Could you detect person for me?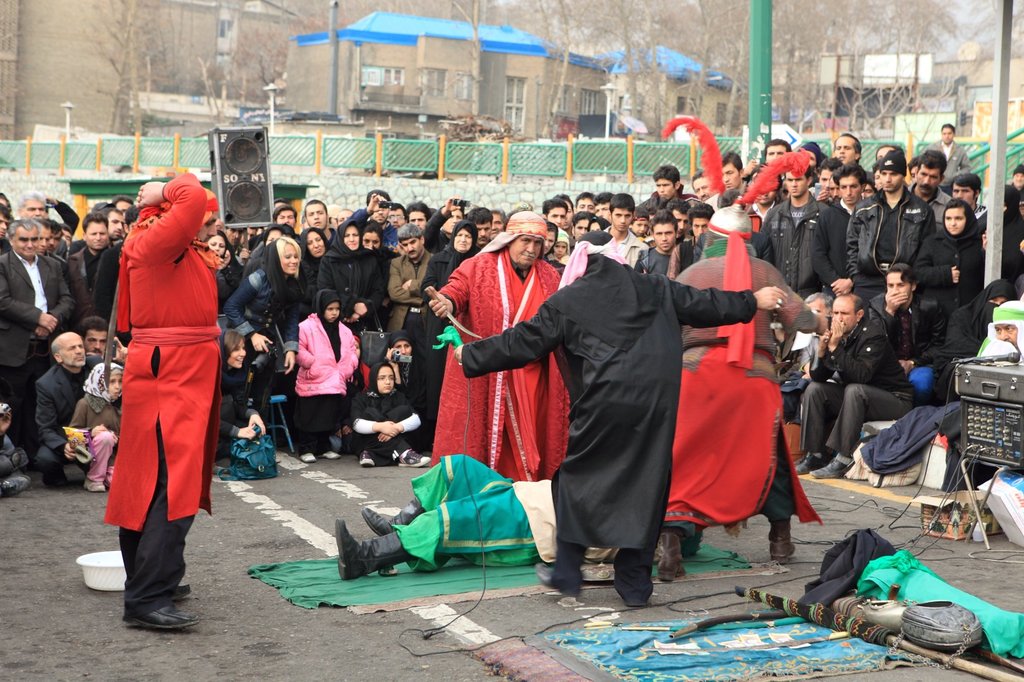
Detection result: x1=73, y1=218, x2=106, y2=319.
